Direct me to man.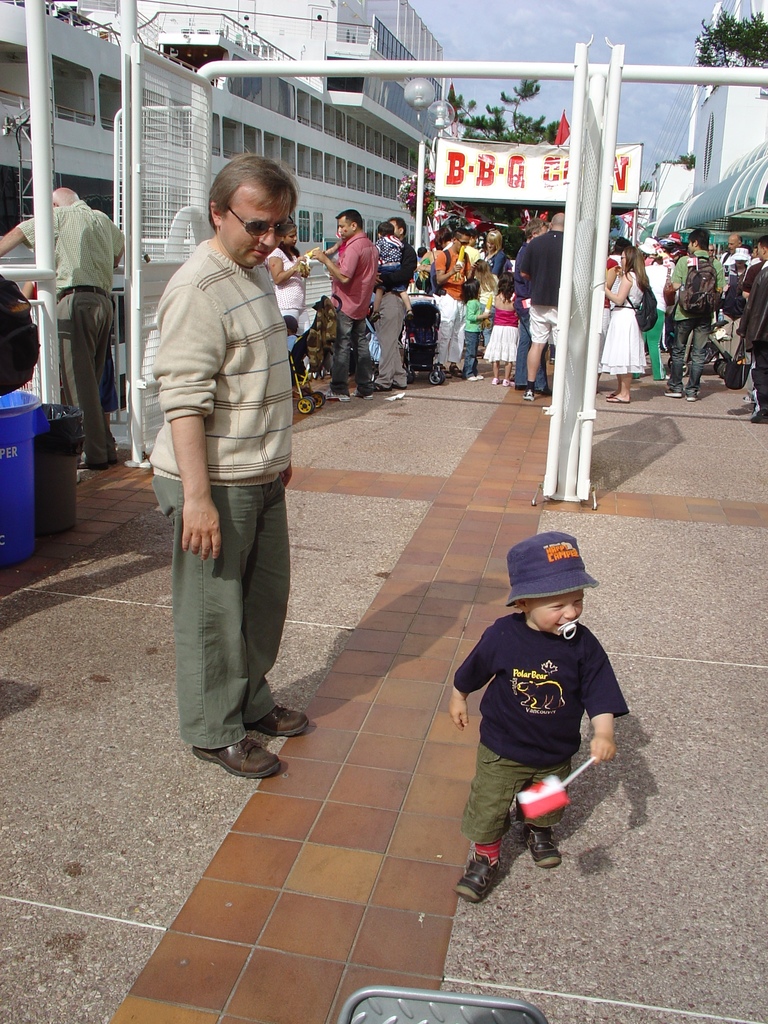
Direction: rect(732, 236, 767, 426).
